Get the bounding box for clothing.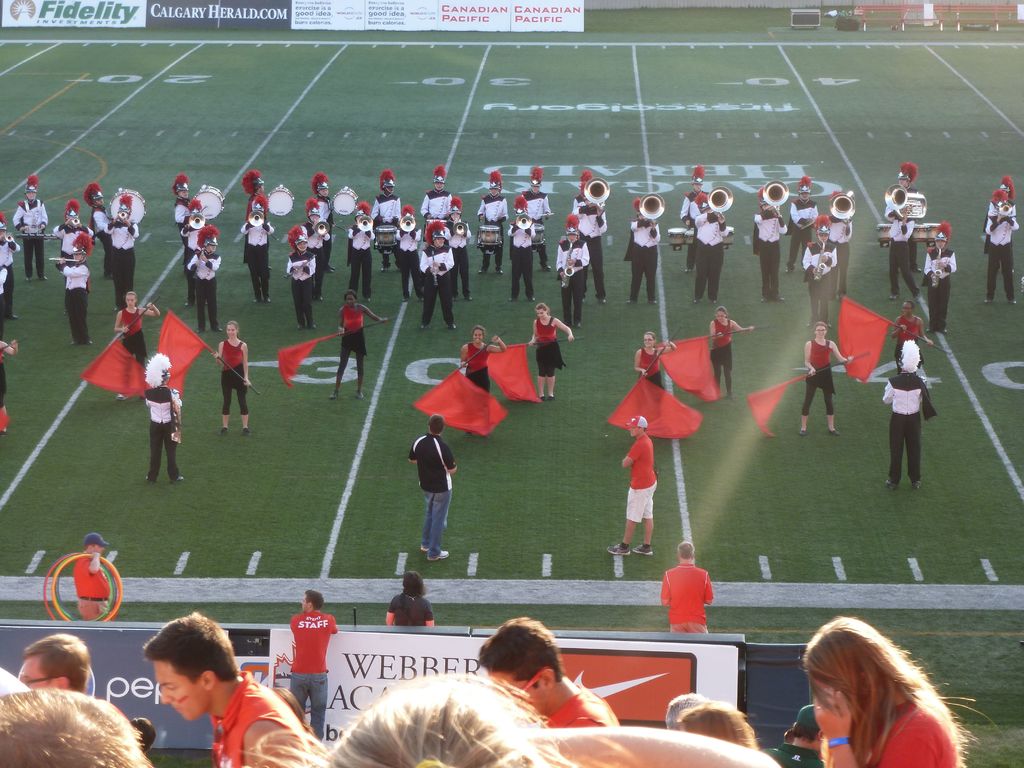
<region>641, 341, 666, 388</region>.
